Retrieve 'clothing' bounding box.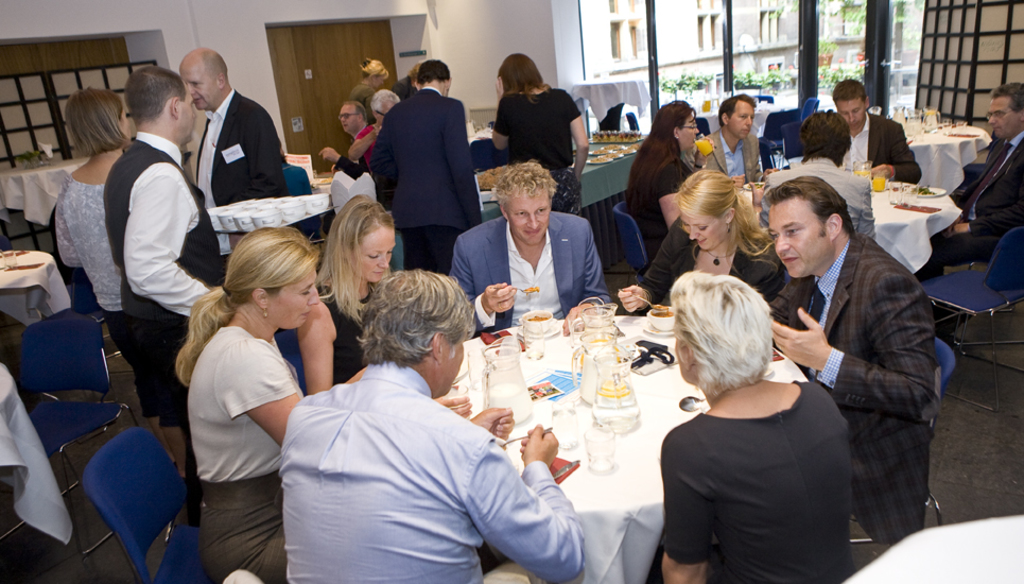
Bounding box: pyautogui.locateOnScreen(183, 312, 301, 583).
